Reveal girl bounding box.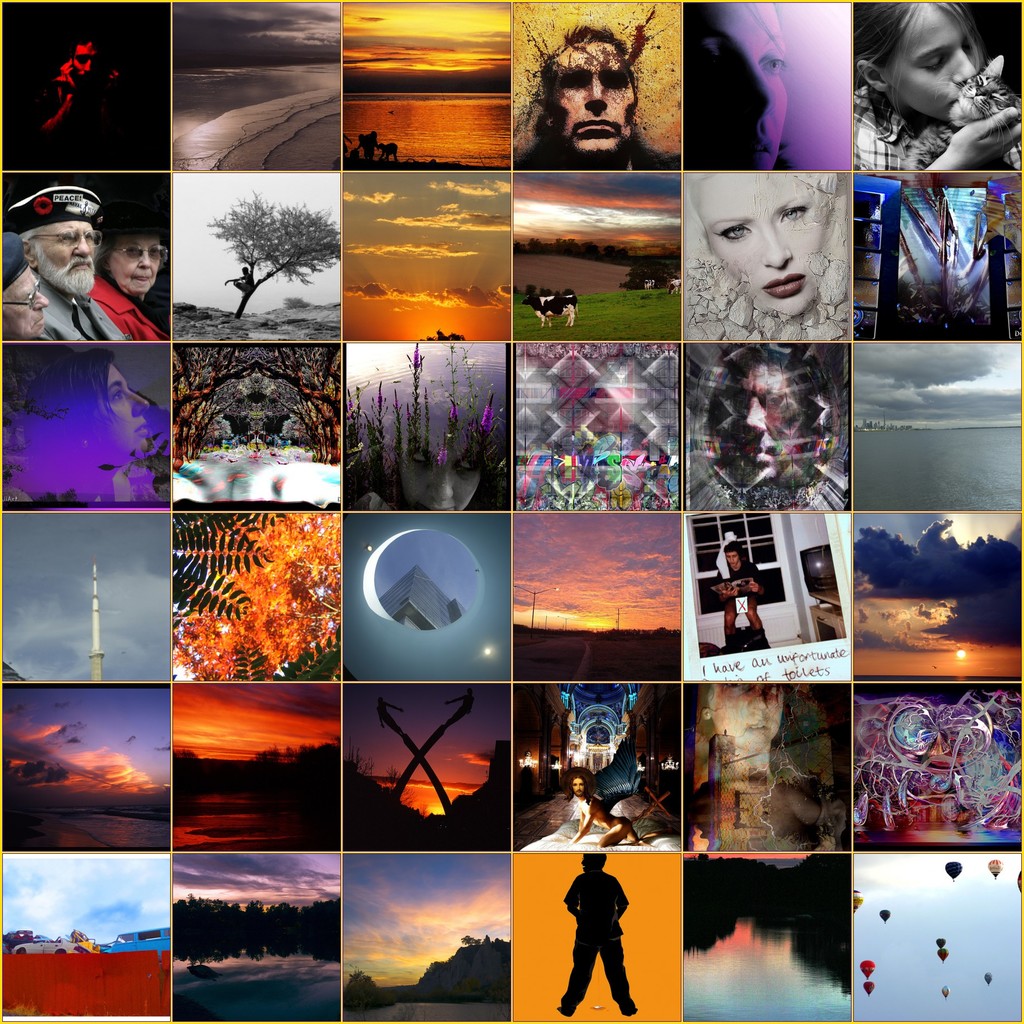
Revealed: [x1=853, y1=0, x2=1019, y2=169].
